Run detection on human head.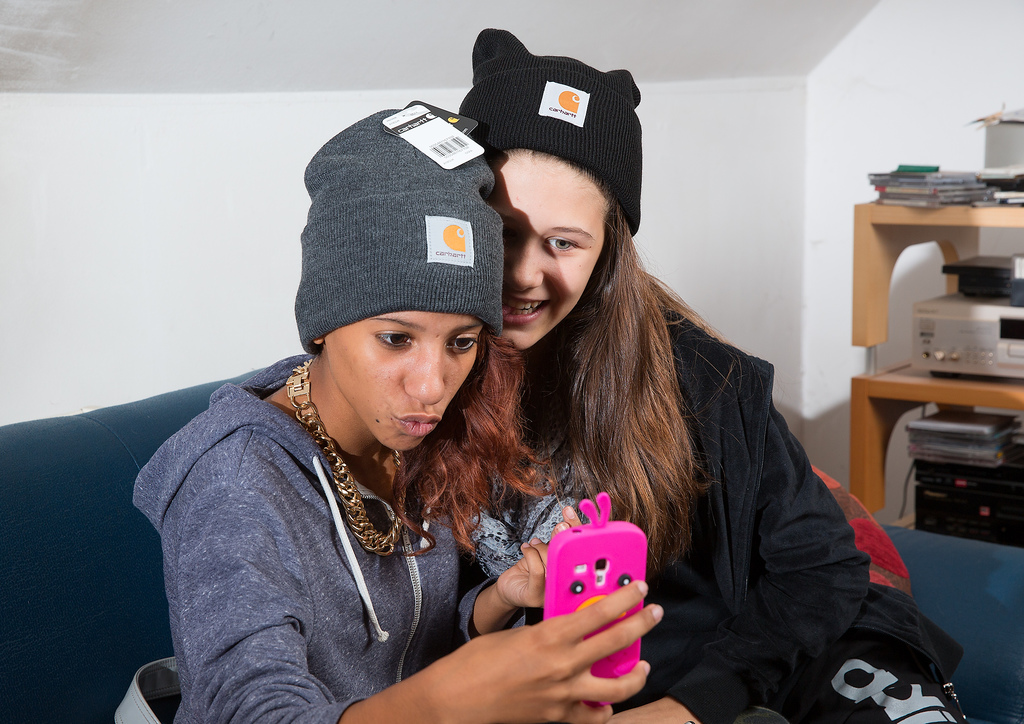
Result: 455 43 647 319.
